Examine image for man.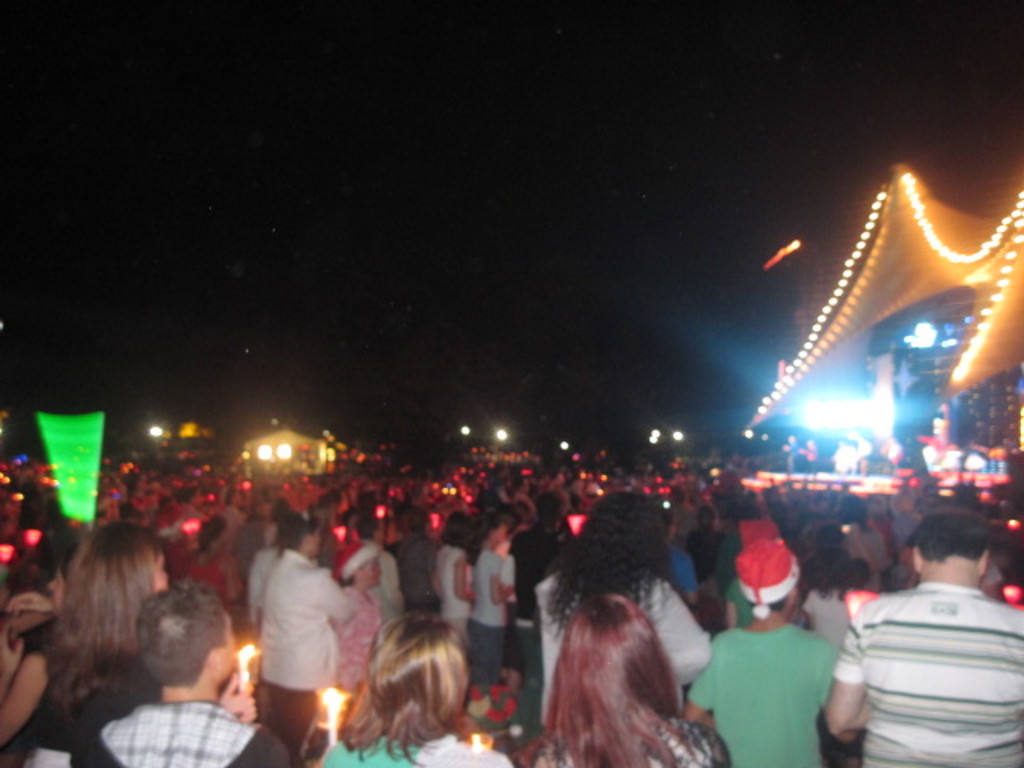
Examination result: left=256, top=515, right=352, bottom=766.
